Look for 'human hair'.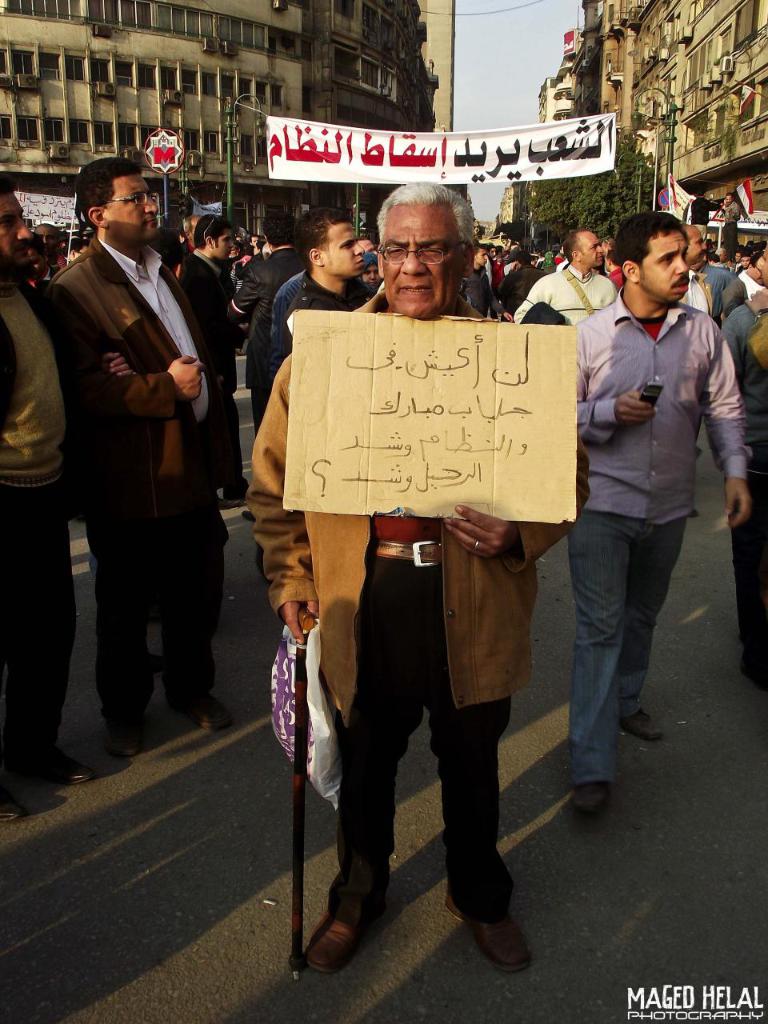
Found: x1=563 y1=228 x2=578 y2=262.
